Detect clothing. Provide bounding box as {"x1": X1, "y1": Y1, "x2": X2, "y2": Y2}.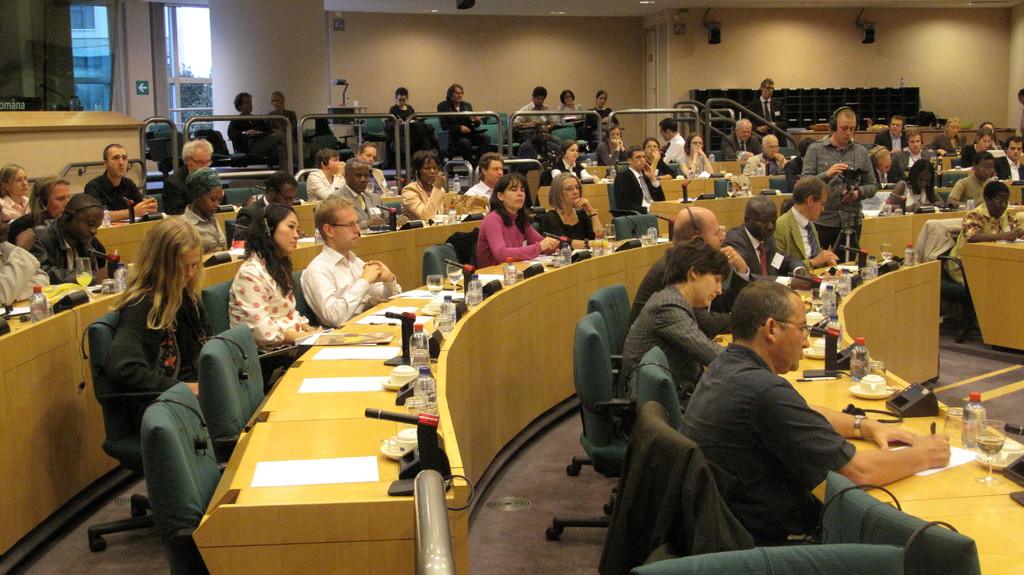
{"x1": 18, "y1": 215, "x2": 110, "y2": 282}.
